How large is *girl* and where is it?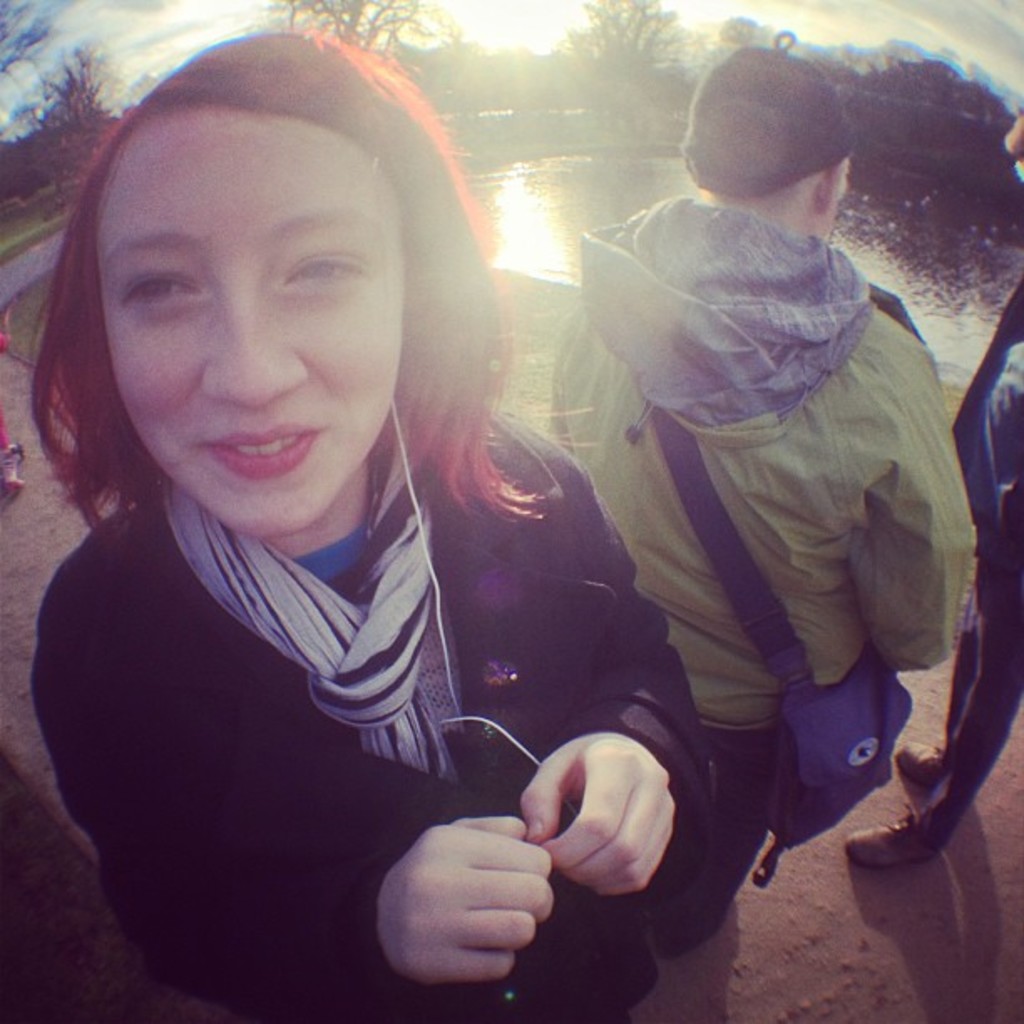
Bounding box: (30,22,723,1022).
